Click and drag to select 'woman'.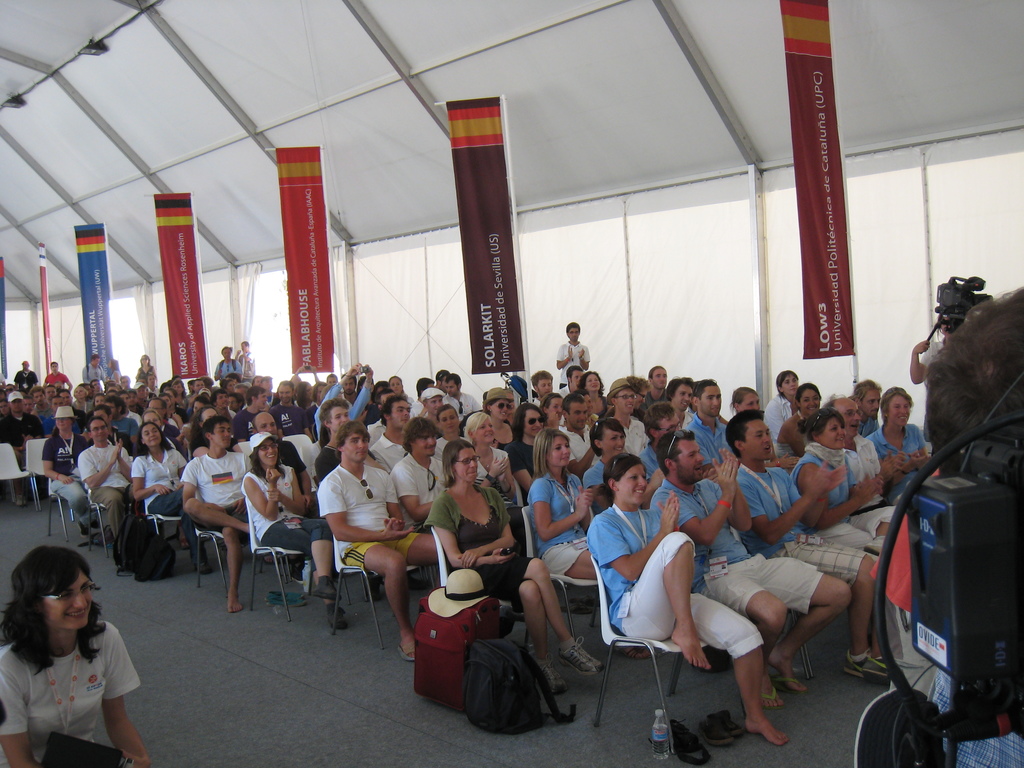
Selection: l=40, t=403, r=104, b=527.
